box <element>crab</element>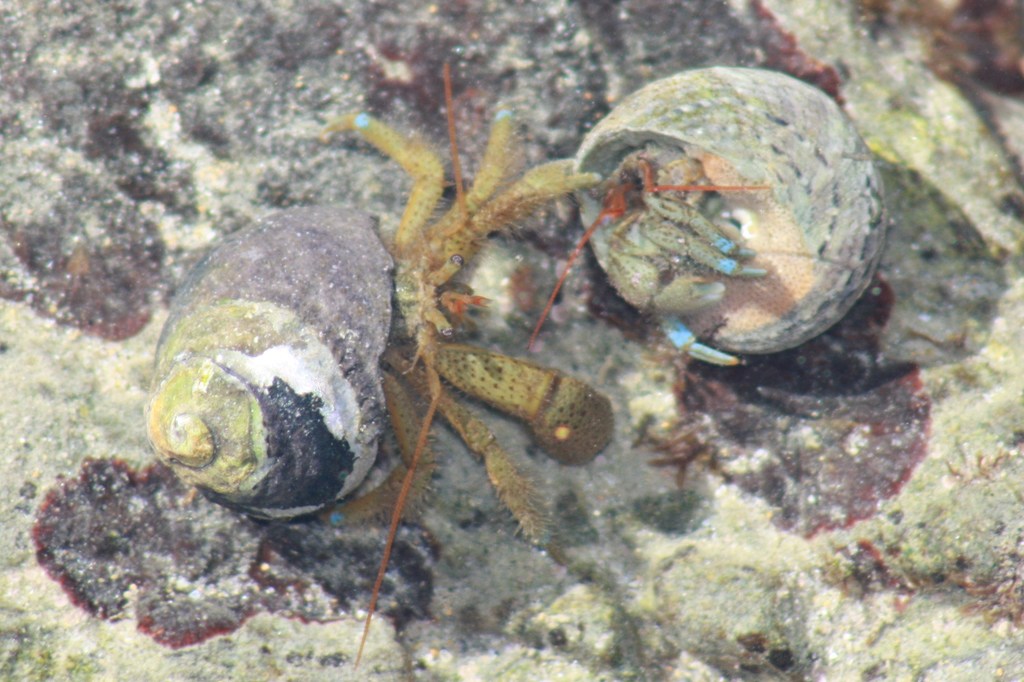
(326,63,625,678)
